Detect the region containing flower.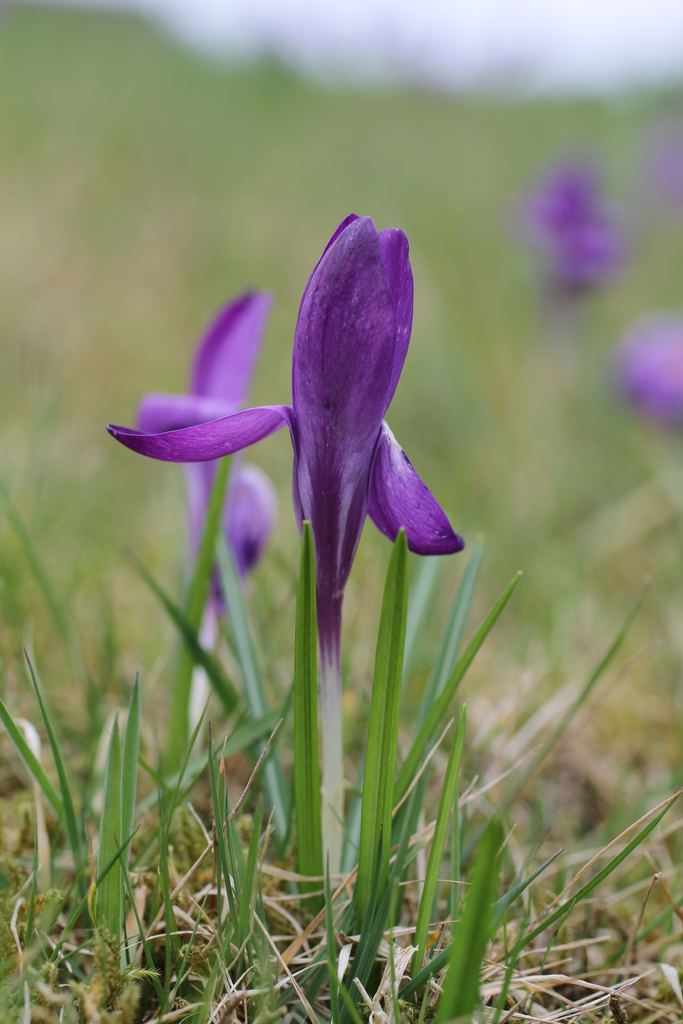
left=101, top=214, right=468, bottom=883.
